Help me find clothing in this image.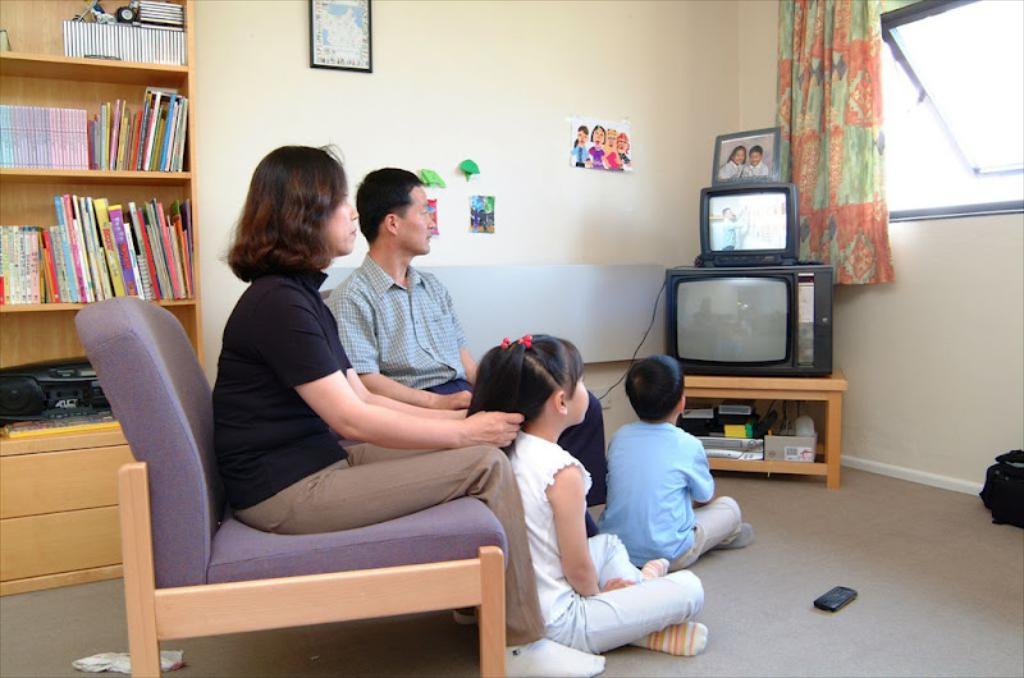
Found it: 330:253:616:514.
